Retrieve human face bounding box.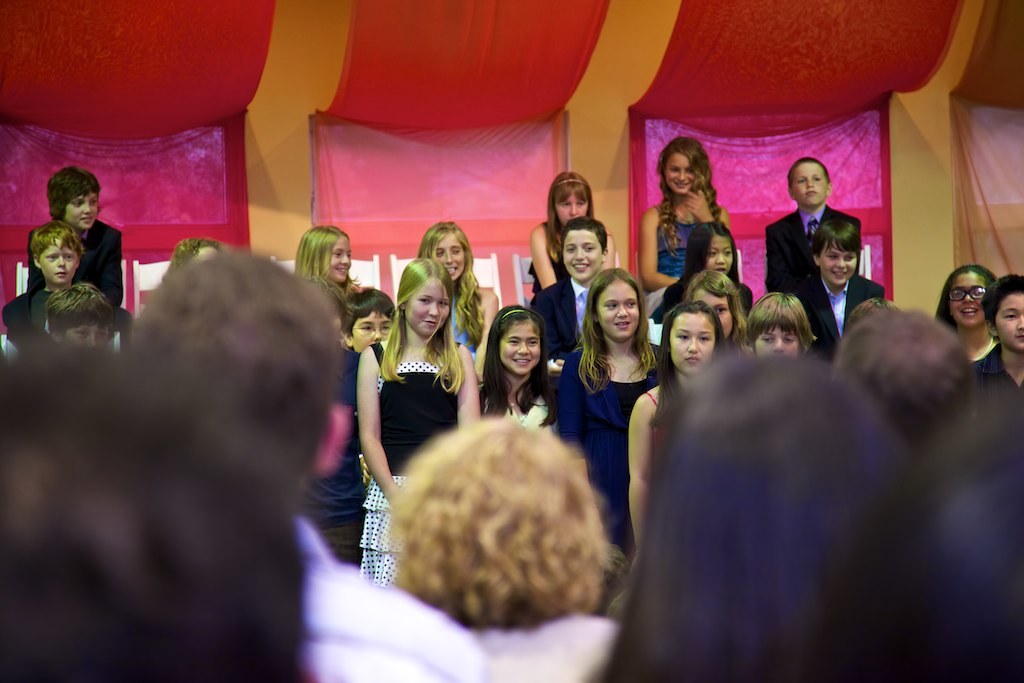
Bounding box: (346, 303, 399, 351).
